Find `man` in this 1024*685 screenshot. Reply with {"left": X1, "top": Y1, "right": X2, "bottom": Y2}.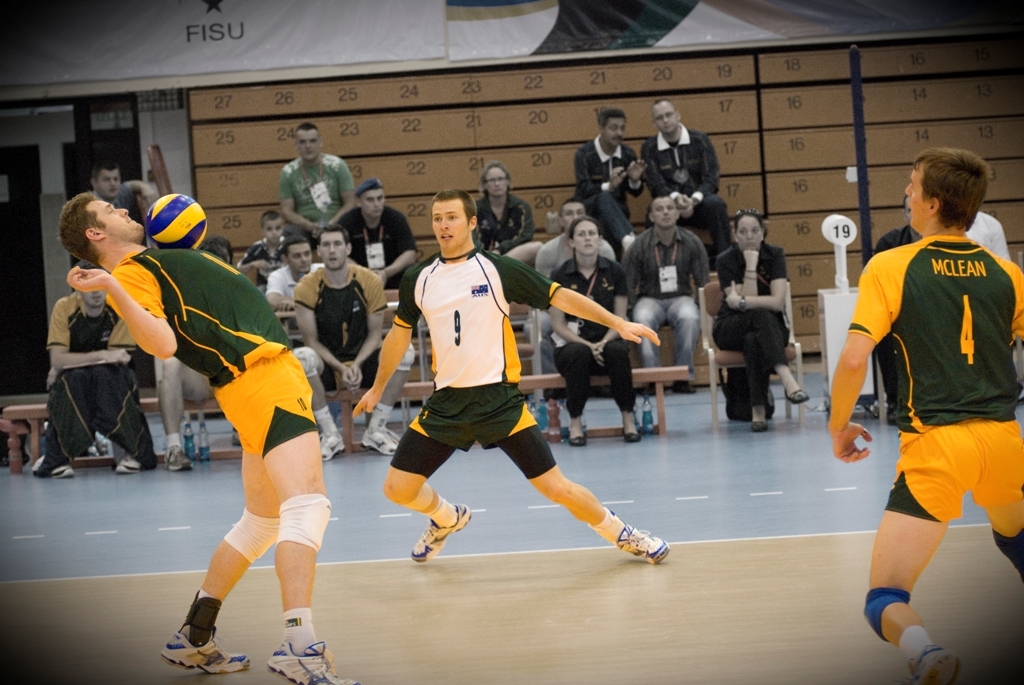
{"left": 819, "top": 137, "right": 1023, "bottom": 684}.
